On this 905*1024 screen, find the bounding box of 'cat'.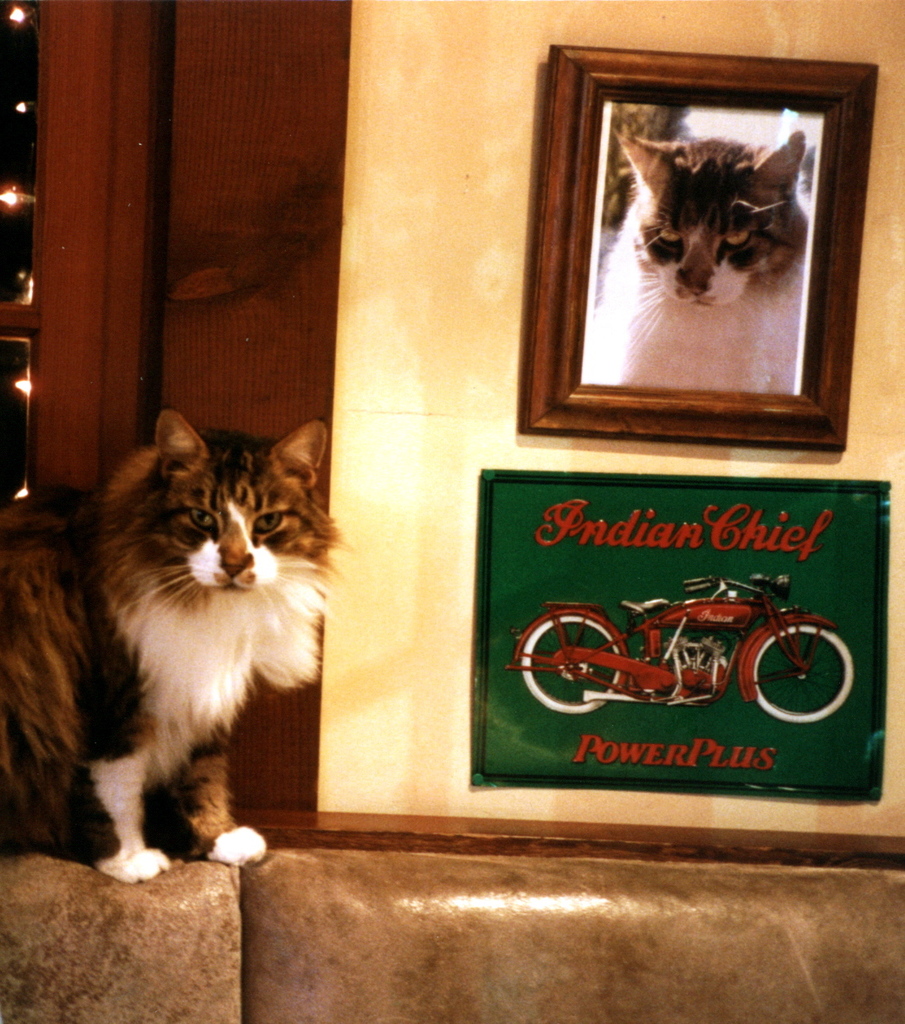
Bounding box: l=0, t=402, r=357, b=882.
